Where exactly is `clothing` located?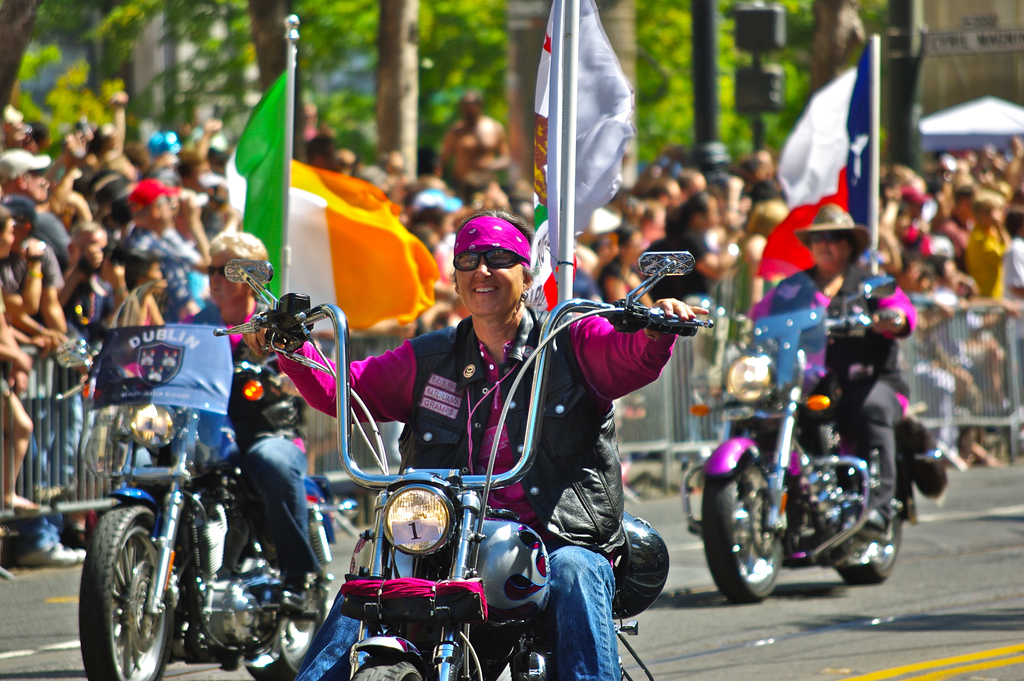
Its bounding box is box=[671, 224, 712, 315].
